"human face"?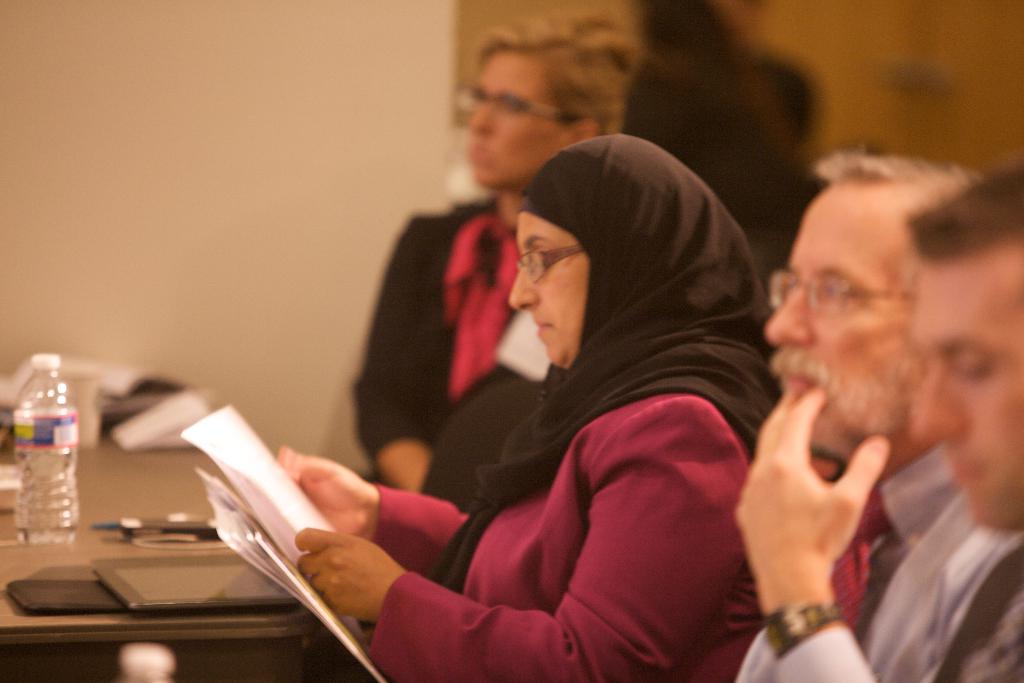
pyautogui.locateOnScreen(476, 58, 577, 187)
